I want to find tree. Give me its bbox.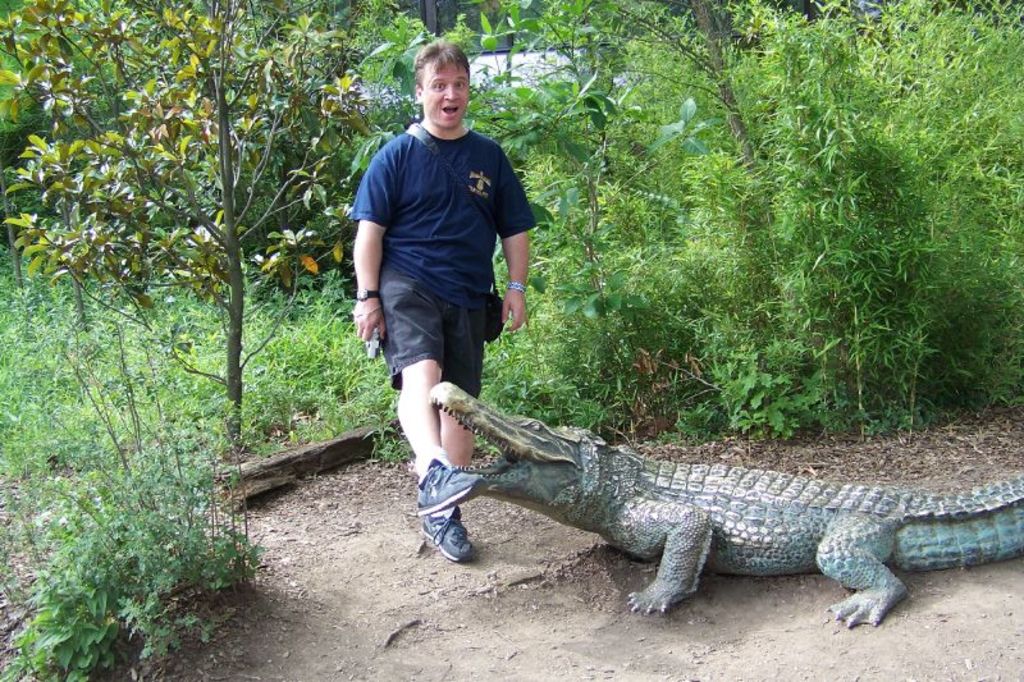
347, 0, 1023, 450.
